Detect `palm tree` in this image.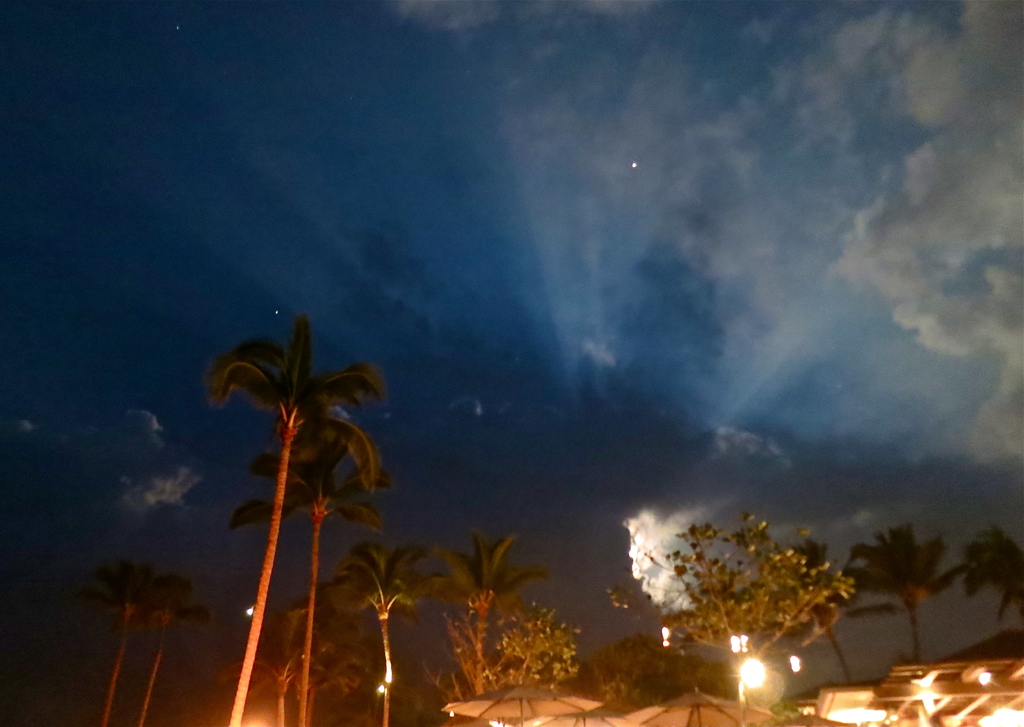
Detection: select_region(326, 548, 426, 719).
